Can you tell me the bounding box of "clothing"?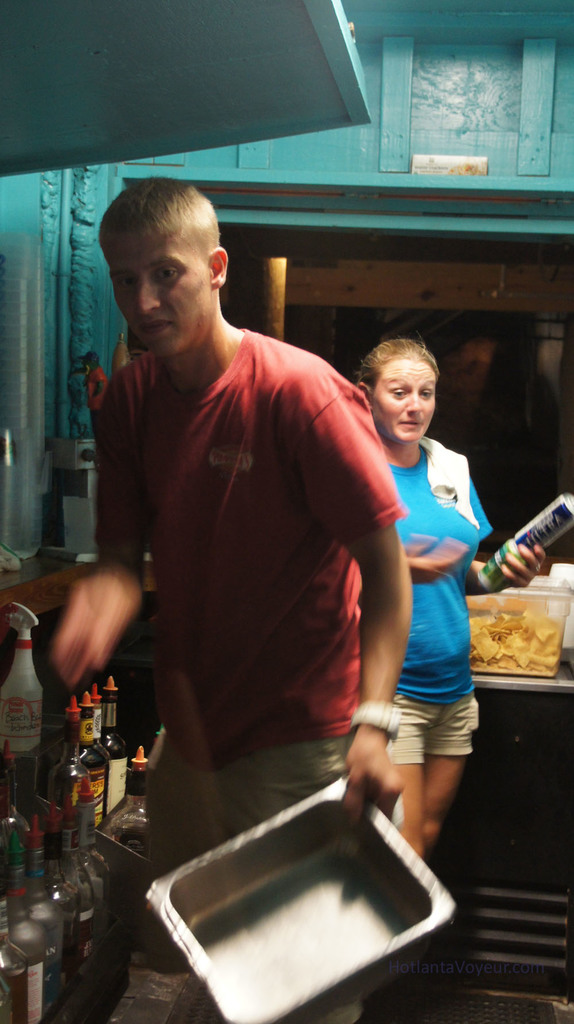
85,323,421,979.
